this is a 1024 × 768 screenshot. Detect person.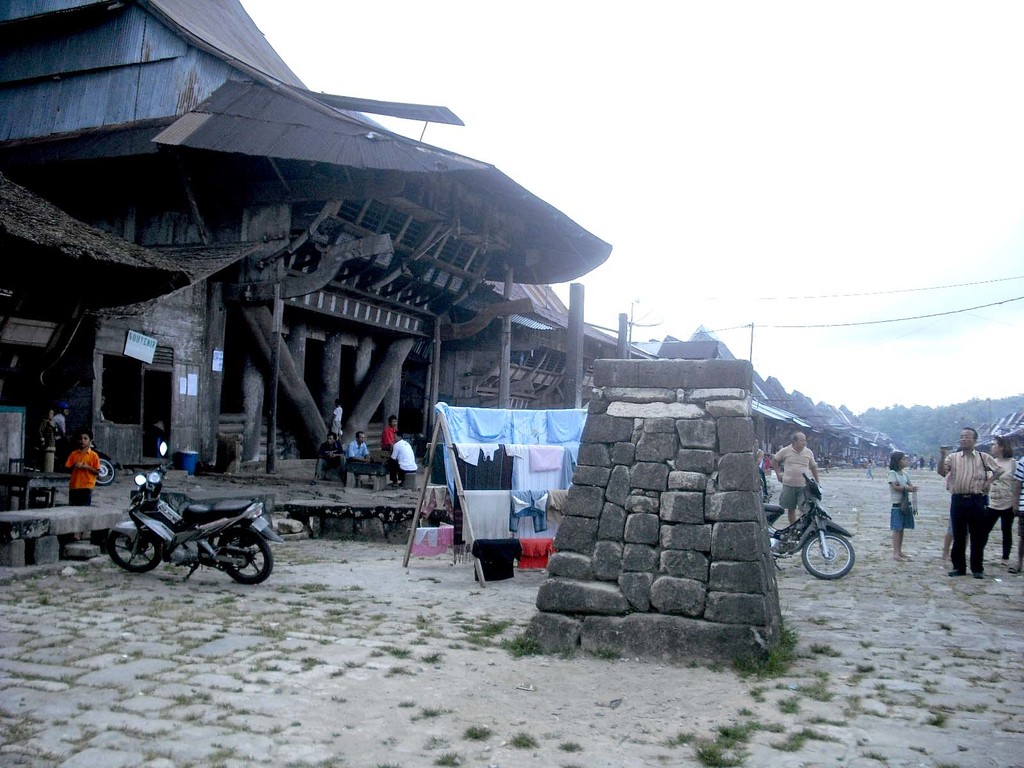
x1=330, y1=399, x2=346, y2=437.
